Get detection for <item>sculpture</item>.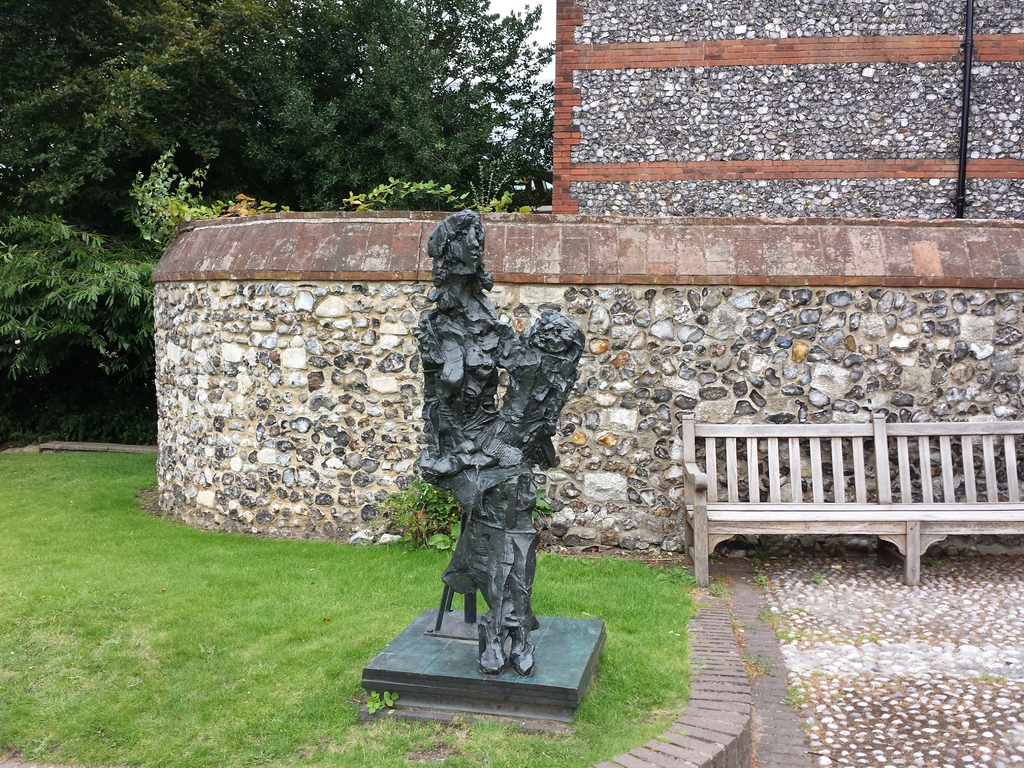
Detection: 394:207:595:700.
